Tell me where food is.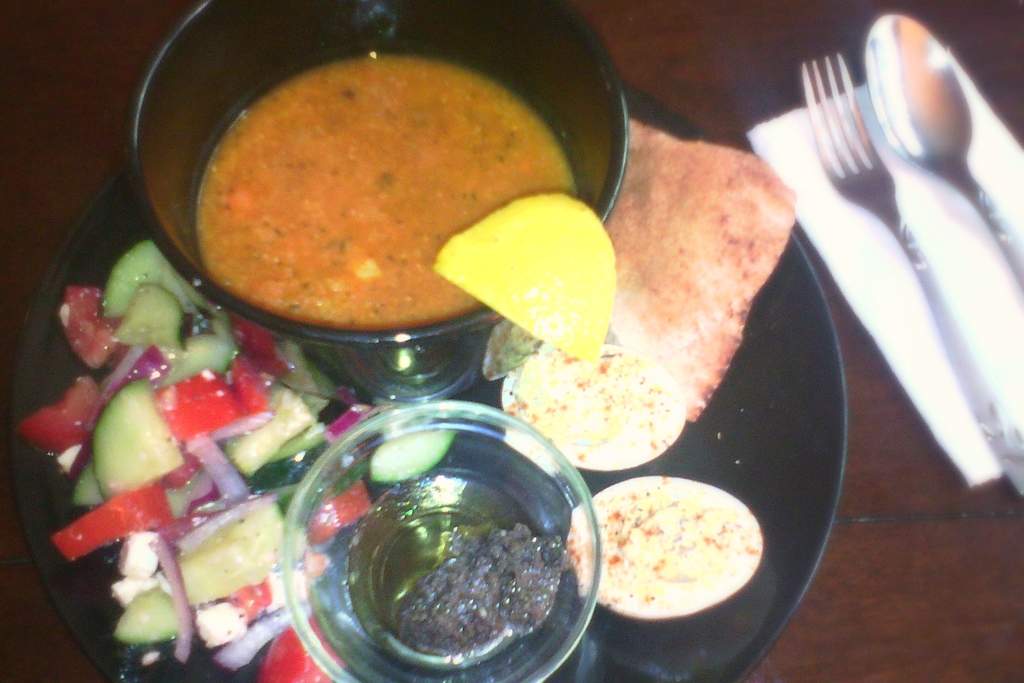
food is at <region>564, 470, 777, 616</region>.
